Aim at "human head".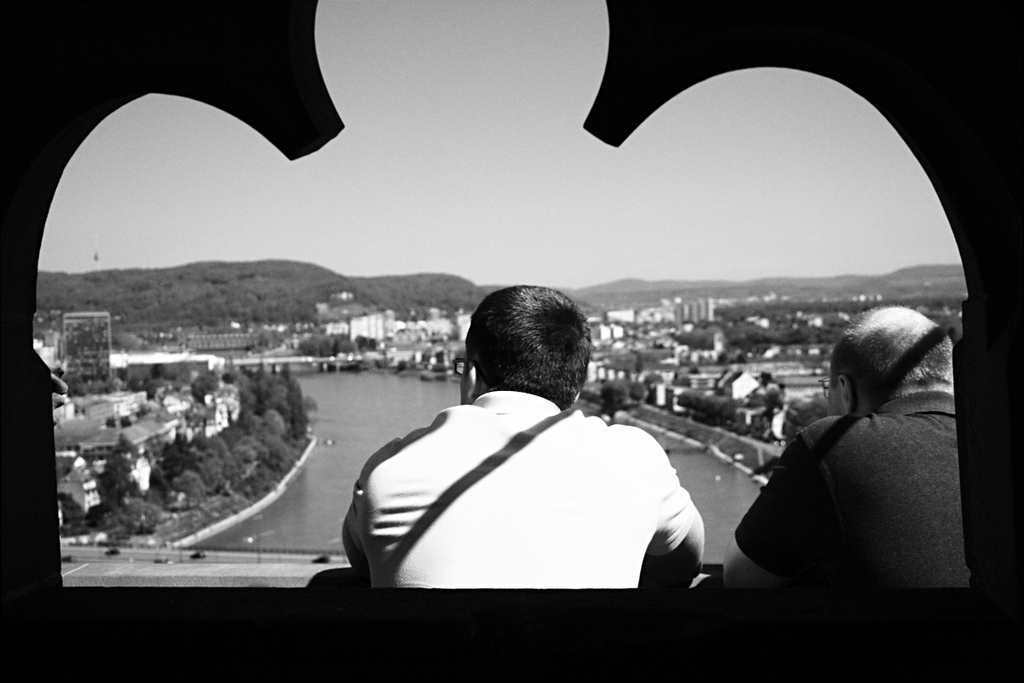
Aimed at bbox=(819, 306, 972, 426).
